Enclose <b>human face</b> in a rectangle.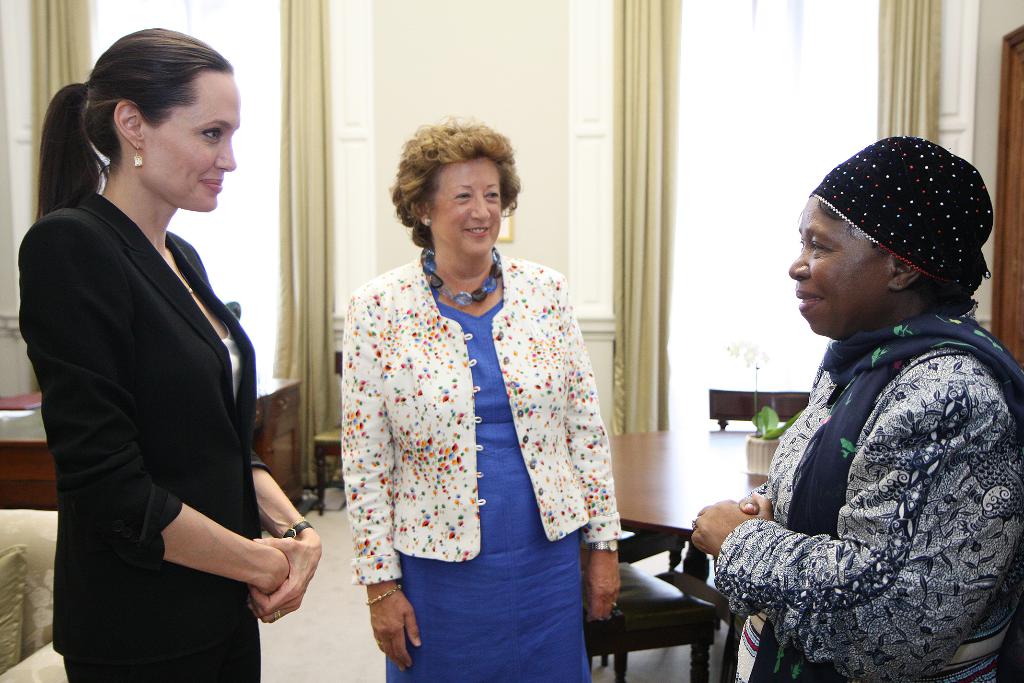
bbox(157, 82, 241, 215).
